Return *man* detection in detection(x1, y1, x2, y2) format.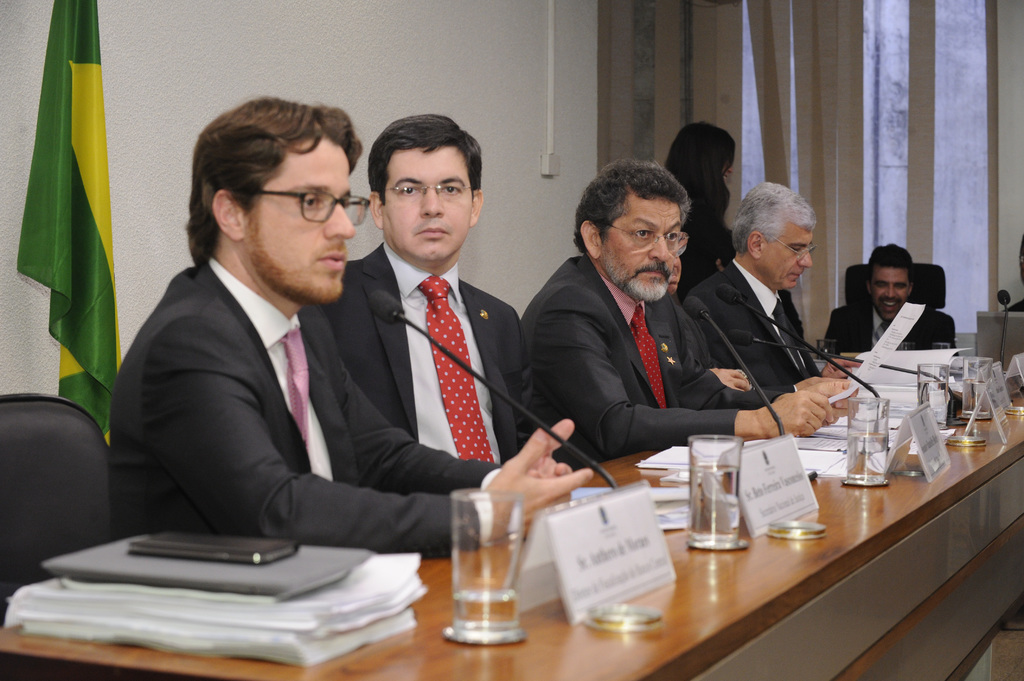
detection(676, 179, 867, 390).
